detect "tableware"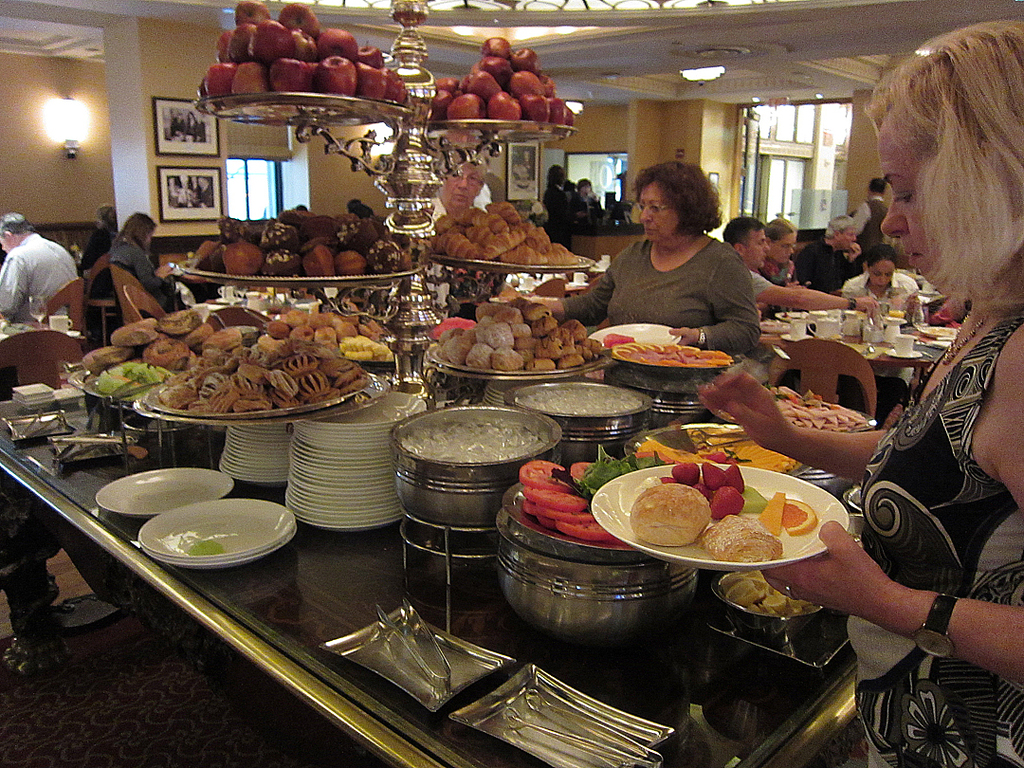
590:325:678:350
